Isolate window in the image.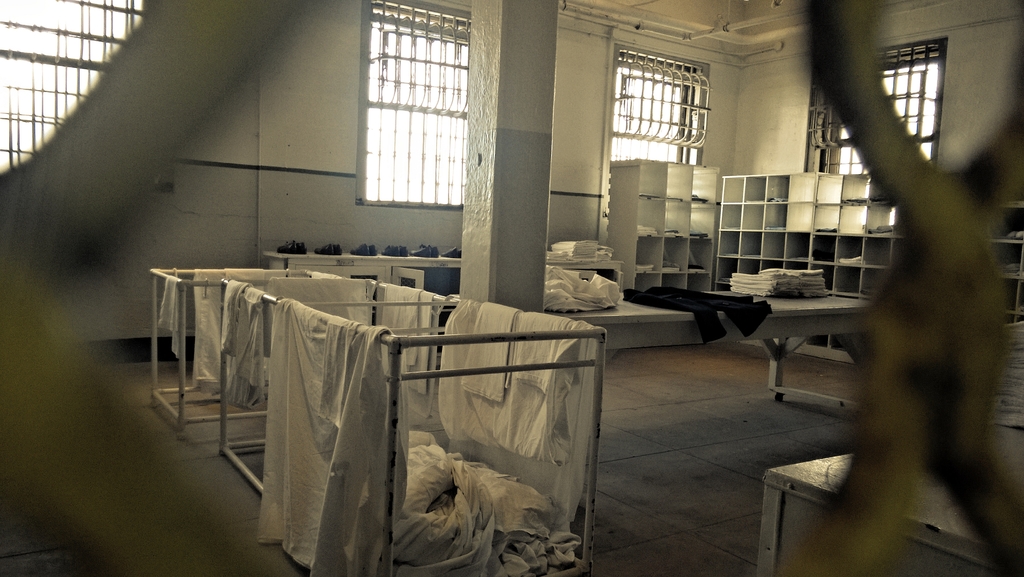
Isolated region: x1=355, y1=1, x2=470, y2=202.
